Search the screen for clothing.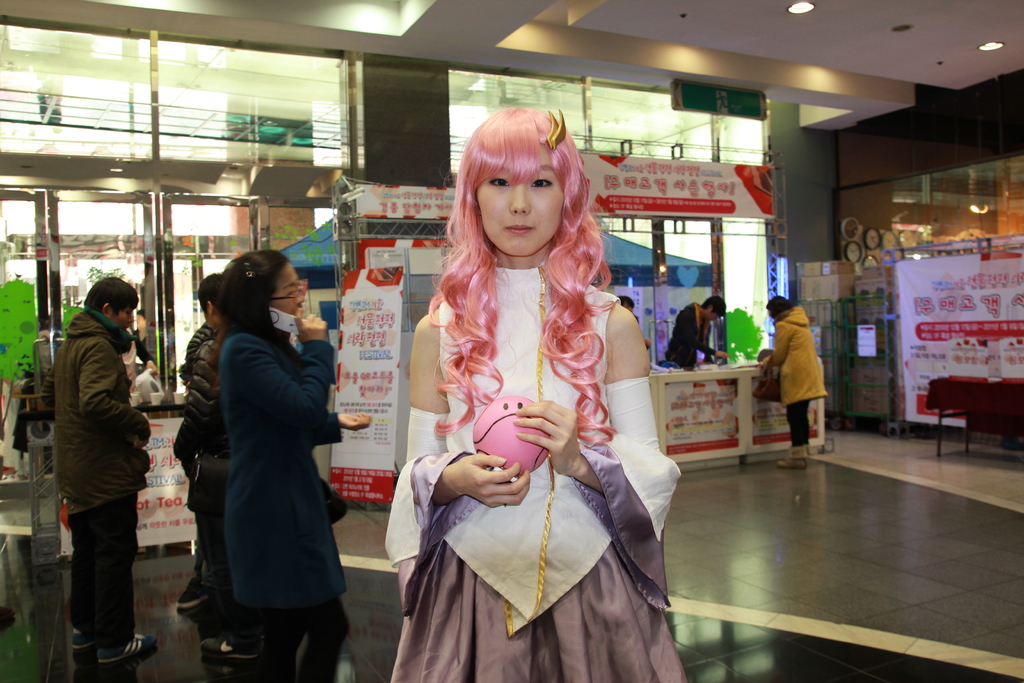
Found at 766,288,834,443.
